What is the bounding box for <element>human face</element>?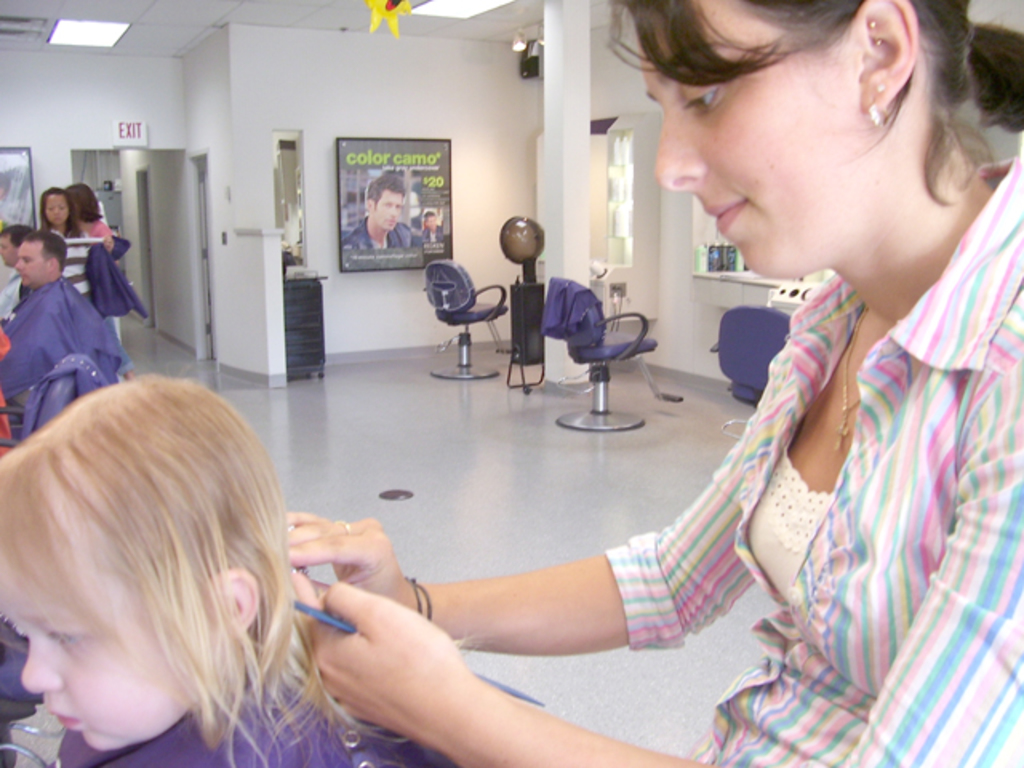
detection(0, 586, 189, 758).
